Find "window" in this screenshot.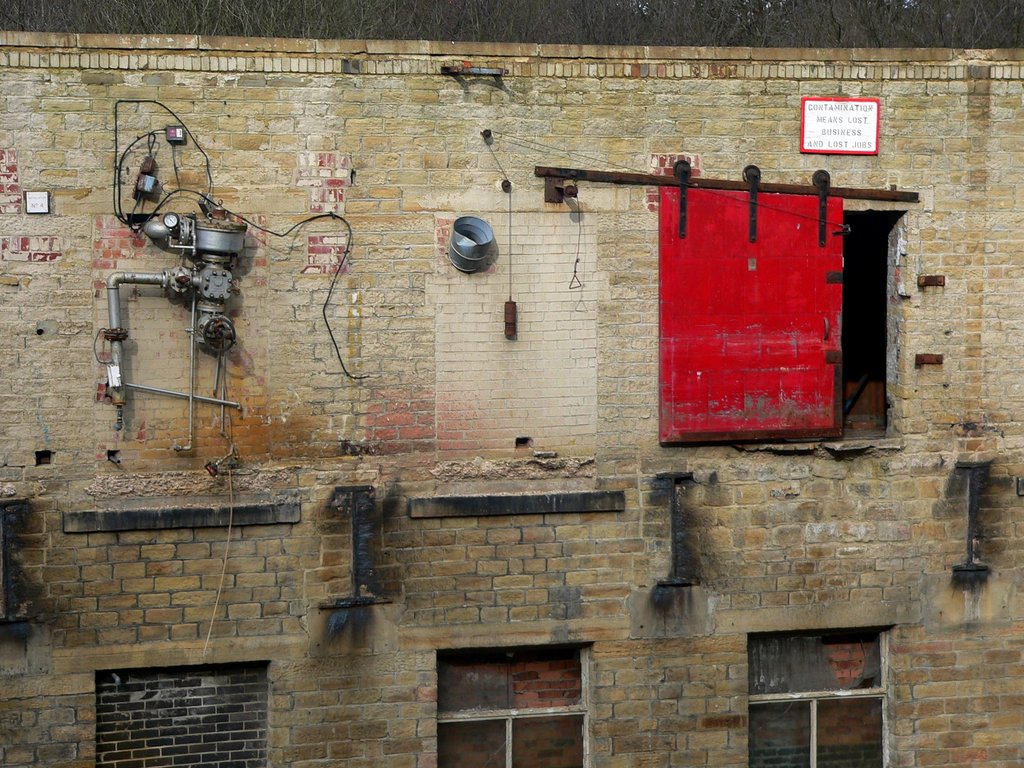
The bounding box for "window" is x1=437 y1=645 x2=582 y2=767.
